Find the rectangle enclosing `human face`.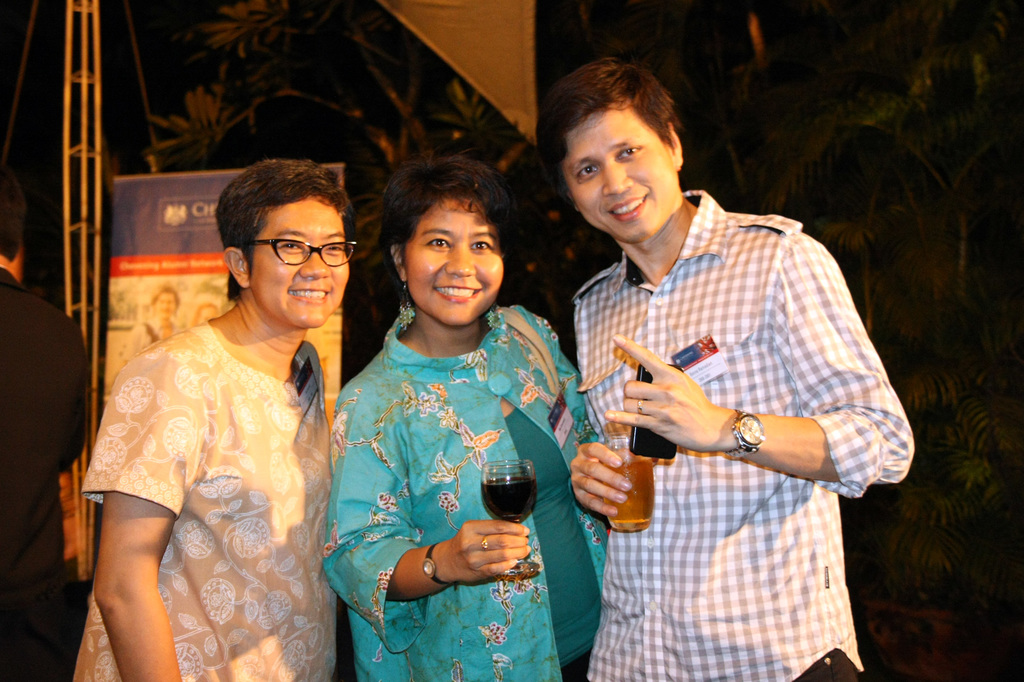
locate(406, 200, 502, 328).
